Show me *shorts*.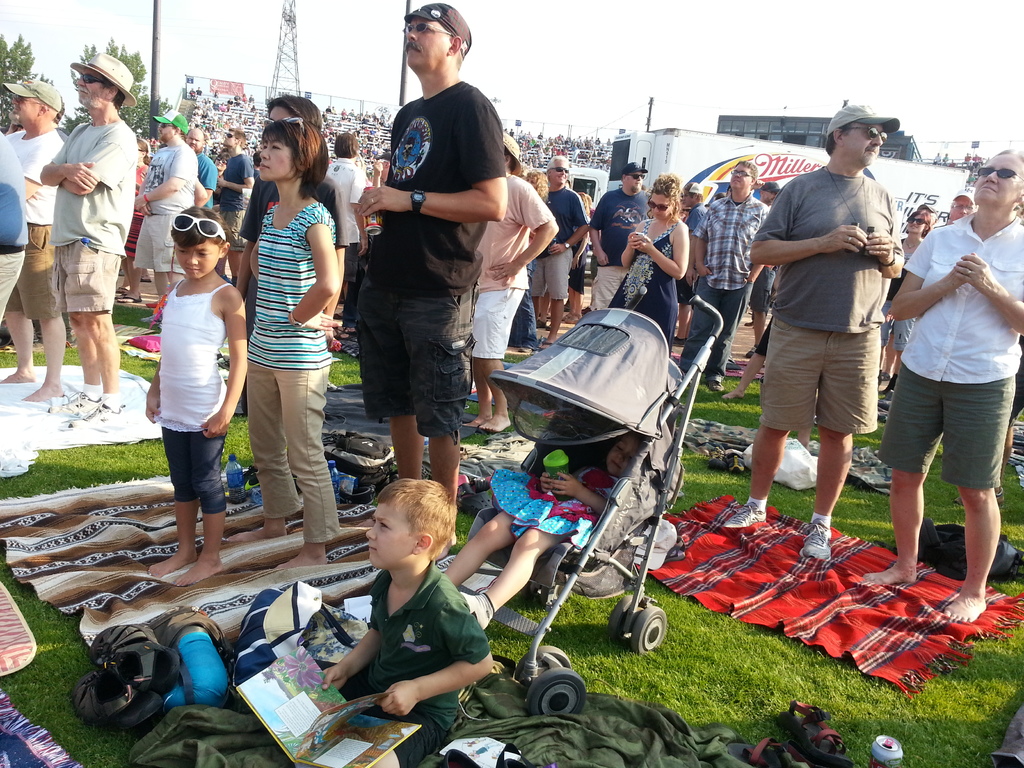
*shorts* is here: bbox=[744, 268, 779, 314].
